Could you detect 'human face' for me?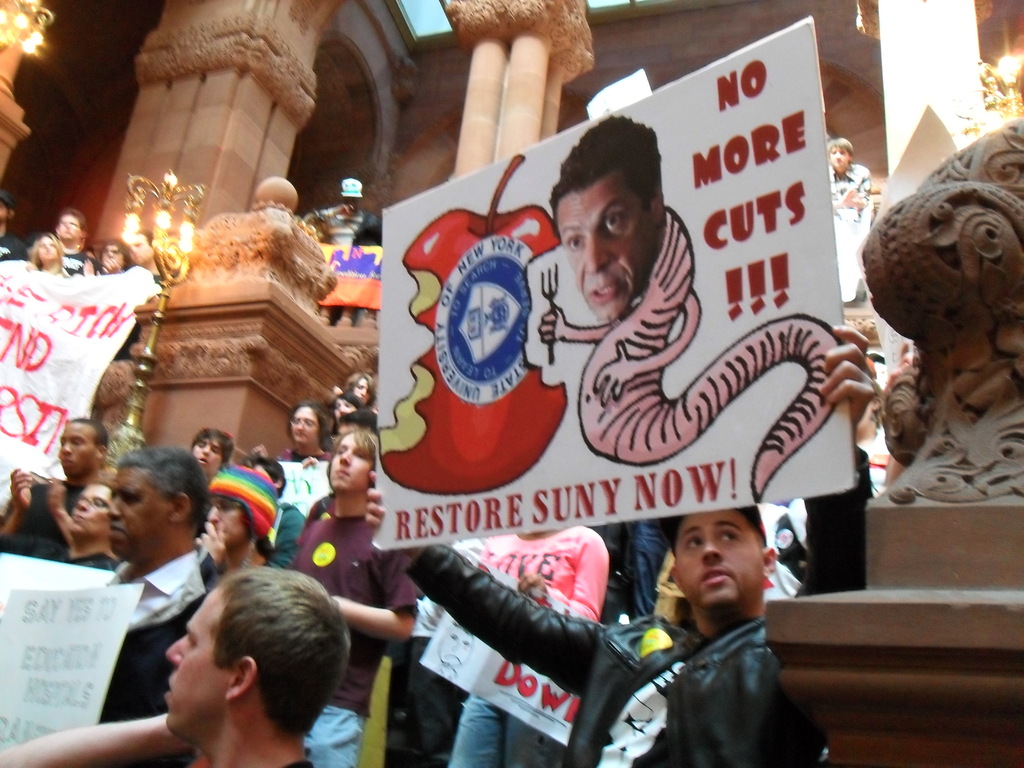
Detection result: crop(163, 597, 232, 745).
